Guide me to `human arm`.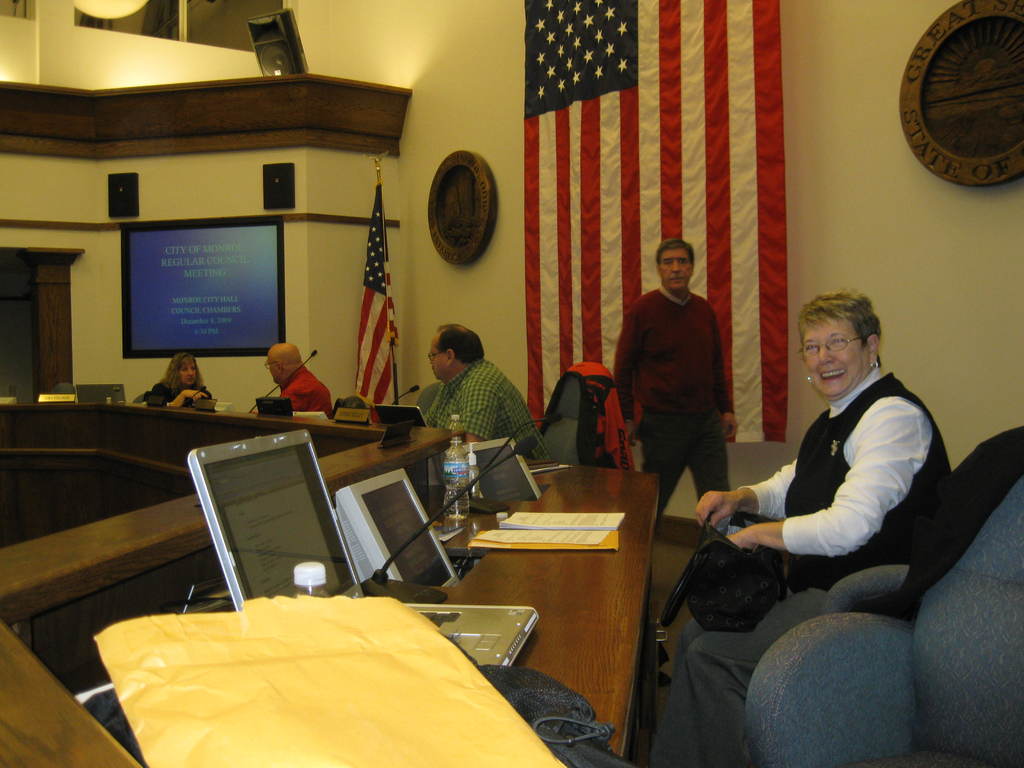
Guidance: <region>457, 388, 500, 440</region>.
